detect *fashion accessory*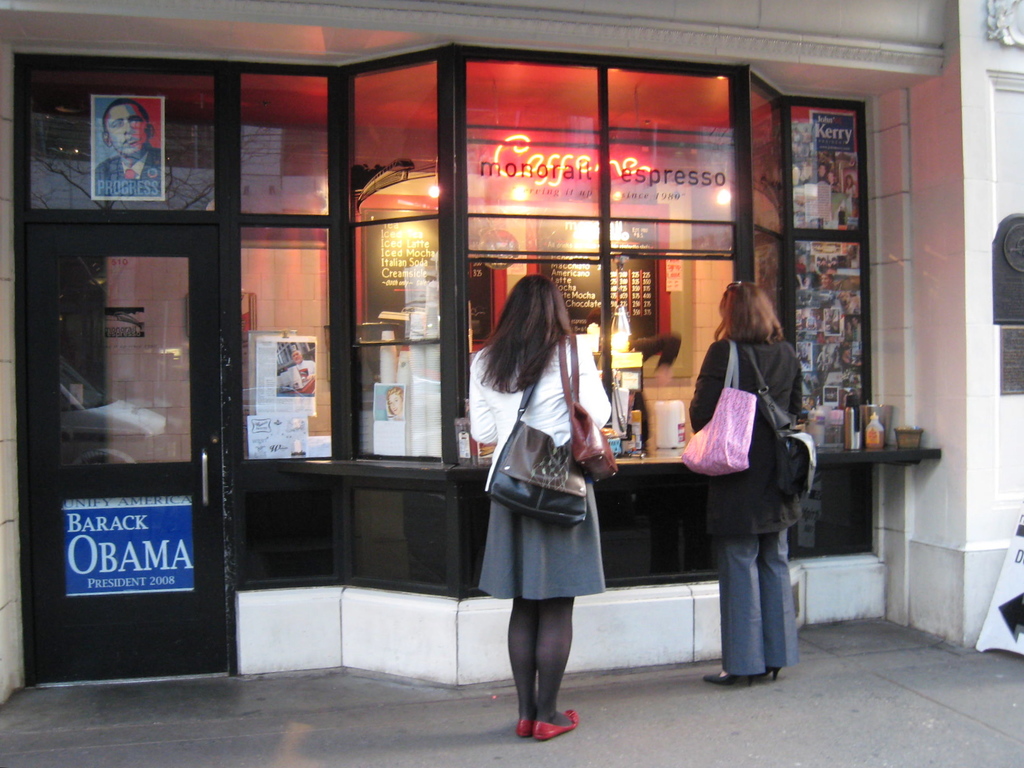
x1=676, y1=337, x2=760, y2=477
